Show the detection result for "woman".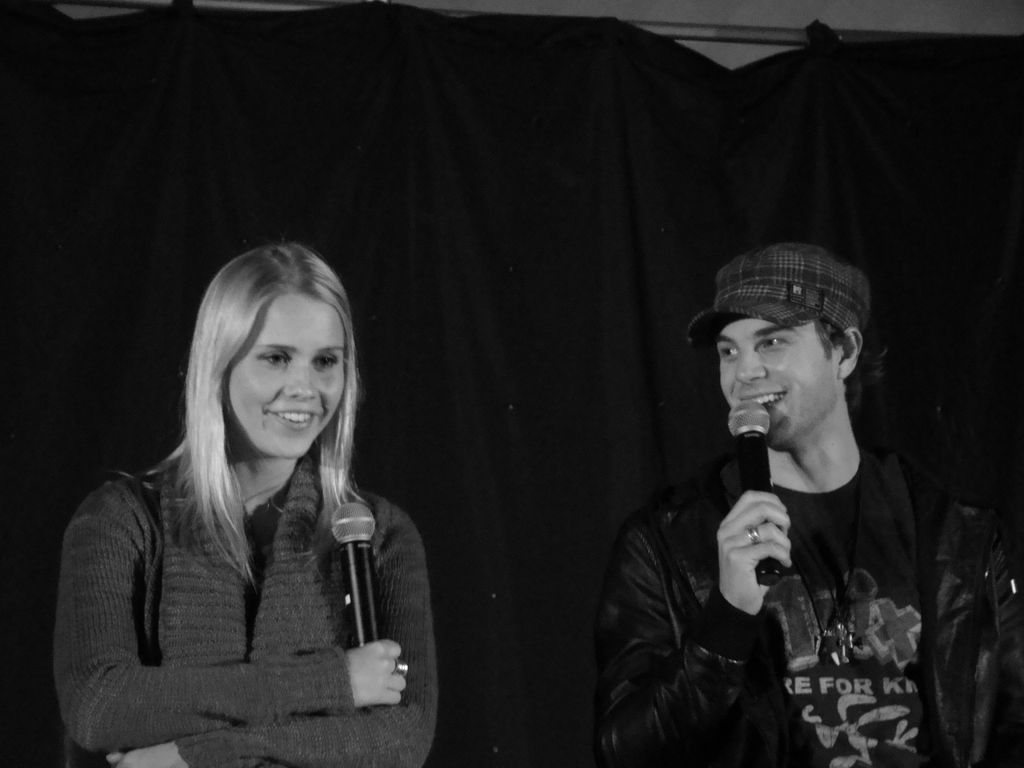
(left=47, top=221, right=441, bottom=767).
